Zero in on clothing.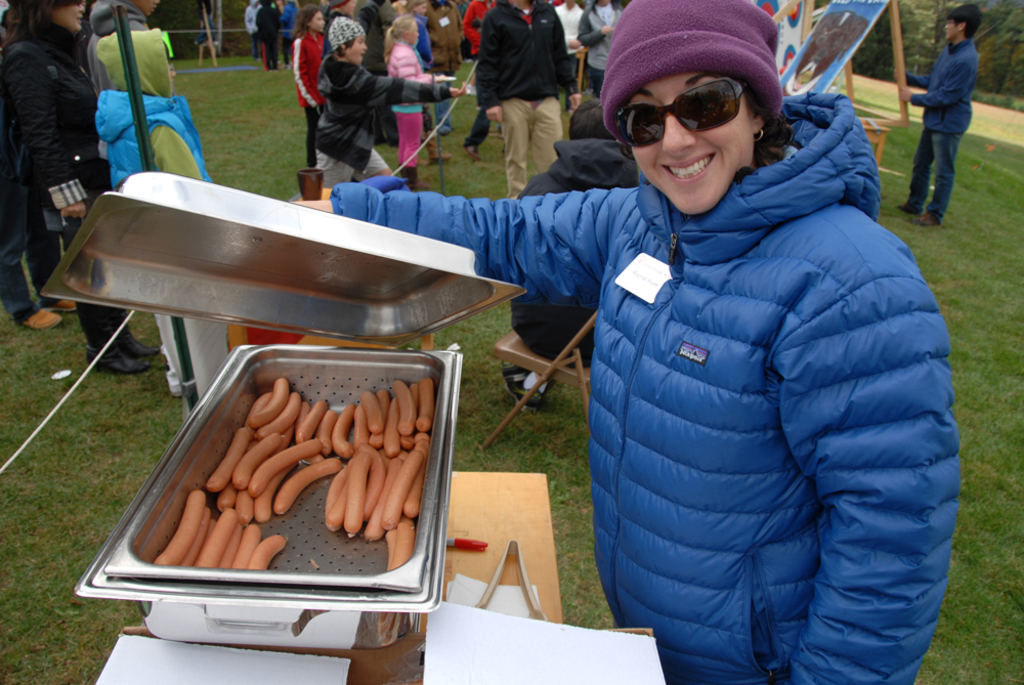
Zeroed in: bbox(336, 93, 950, 684).
